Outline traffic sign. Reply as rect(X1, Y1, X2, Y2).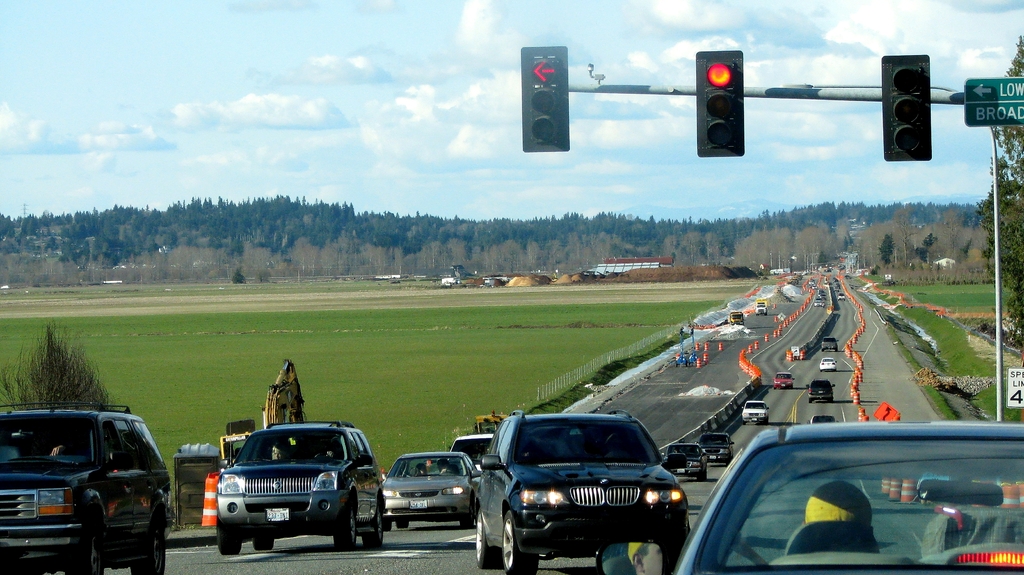
rect(871, 403, 896, 421).
